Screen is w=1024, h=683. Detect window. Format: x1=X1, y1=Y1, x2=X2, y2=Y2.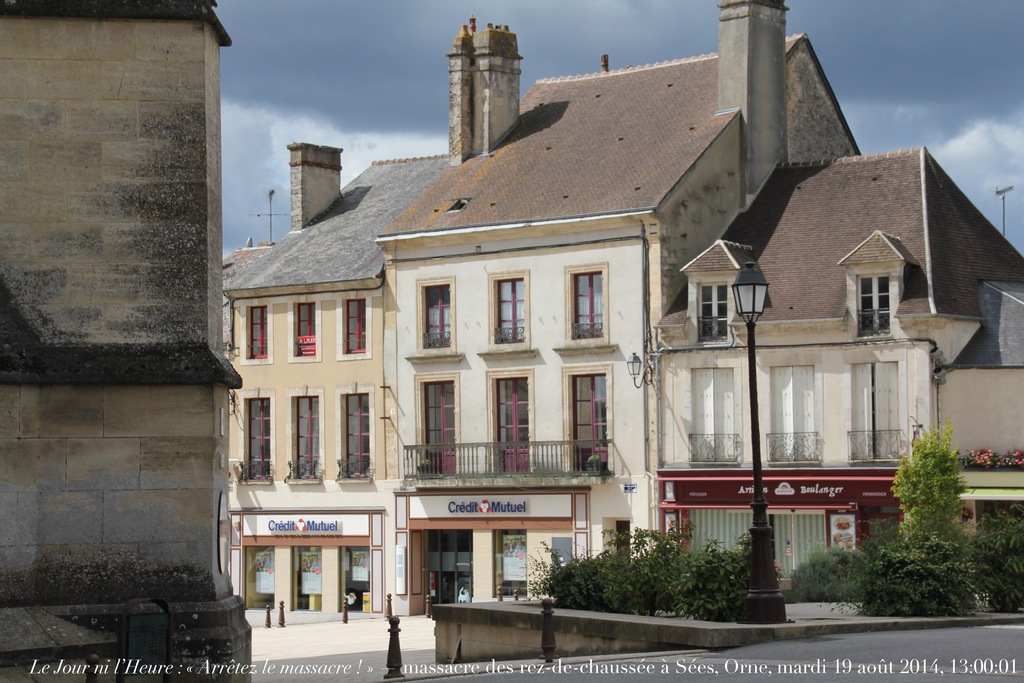
x1=346, y1=390, x2=372, y2=479.
